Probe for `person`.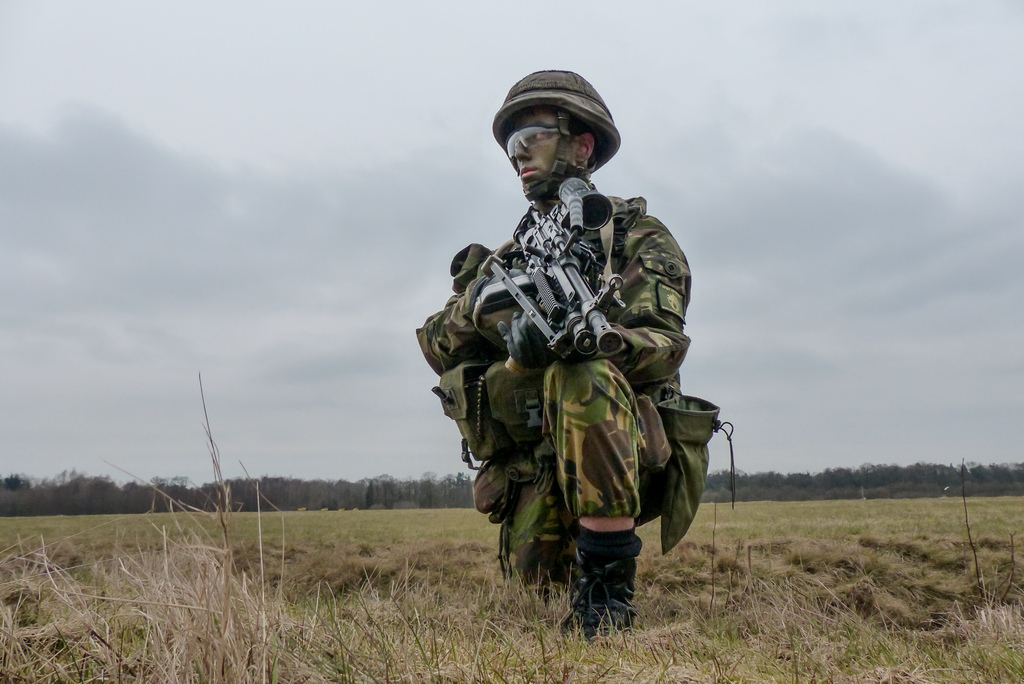
Probe result: (414, 66, 719, 633).
